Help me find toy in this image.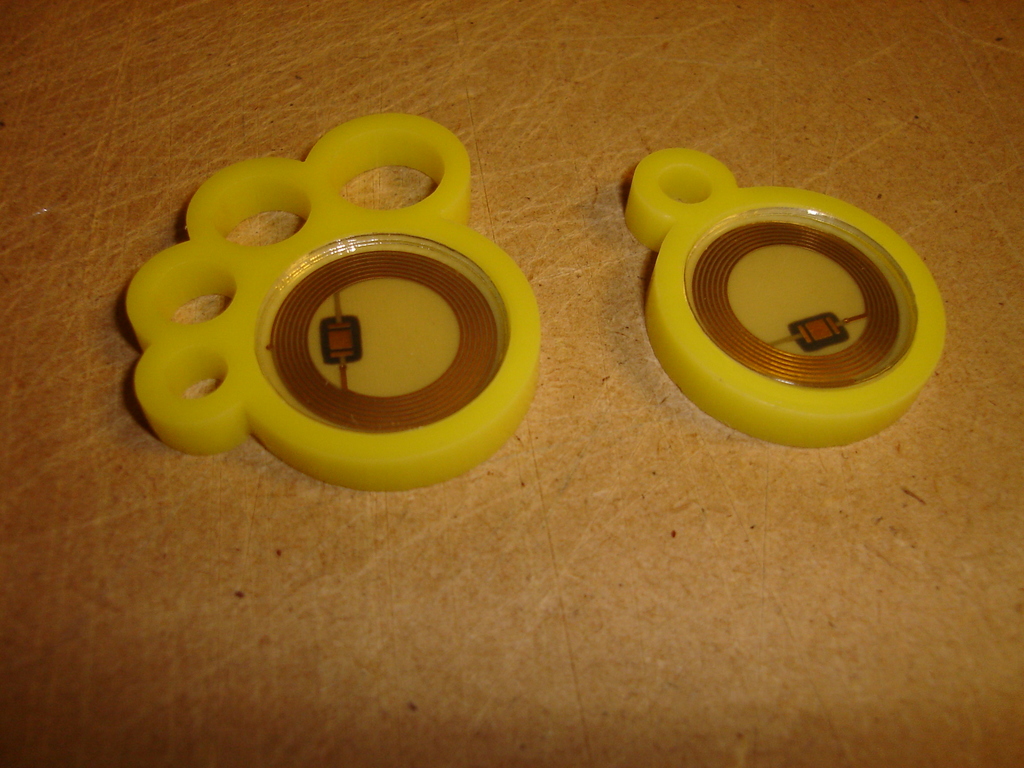
Found it: bbox(131, 90, 558, 522).
